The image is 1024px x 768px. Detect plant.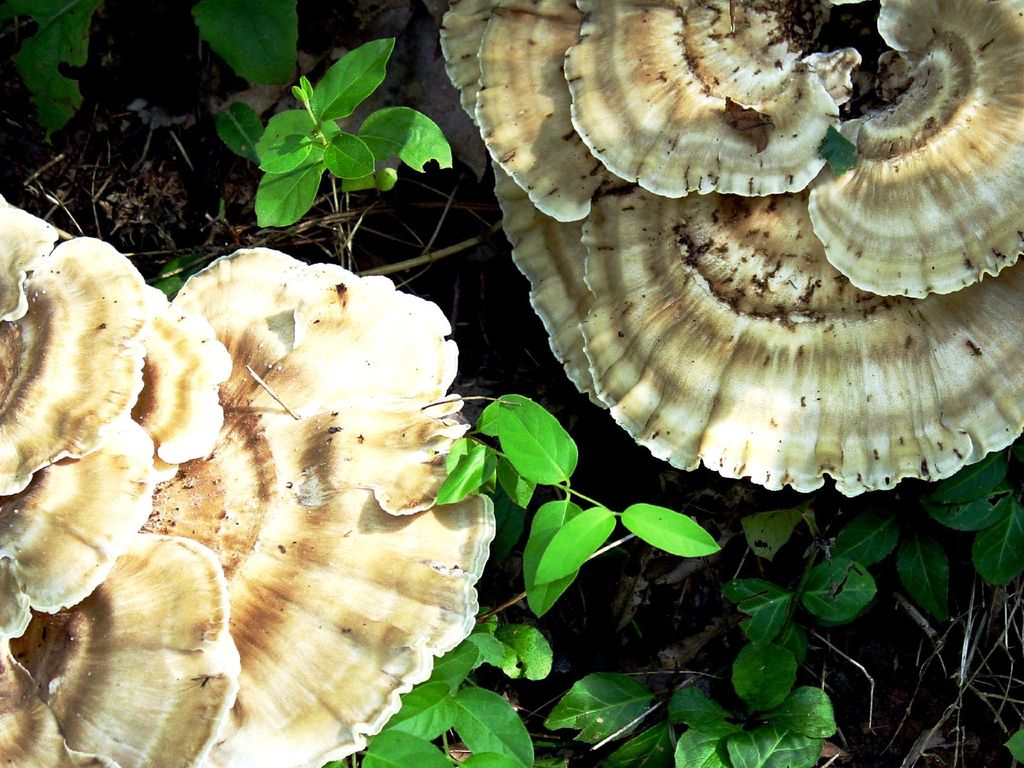
Detection: {"x1": 0, "y1": 0, "x2": 97, "y2": 141}.
